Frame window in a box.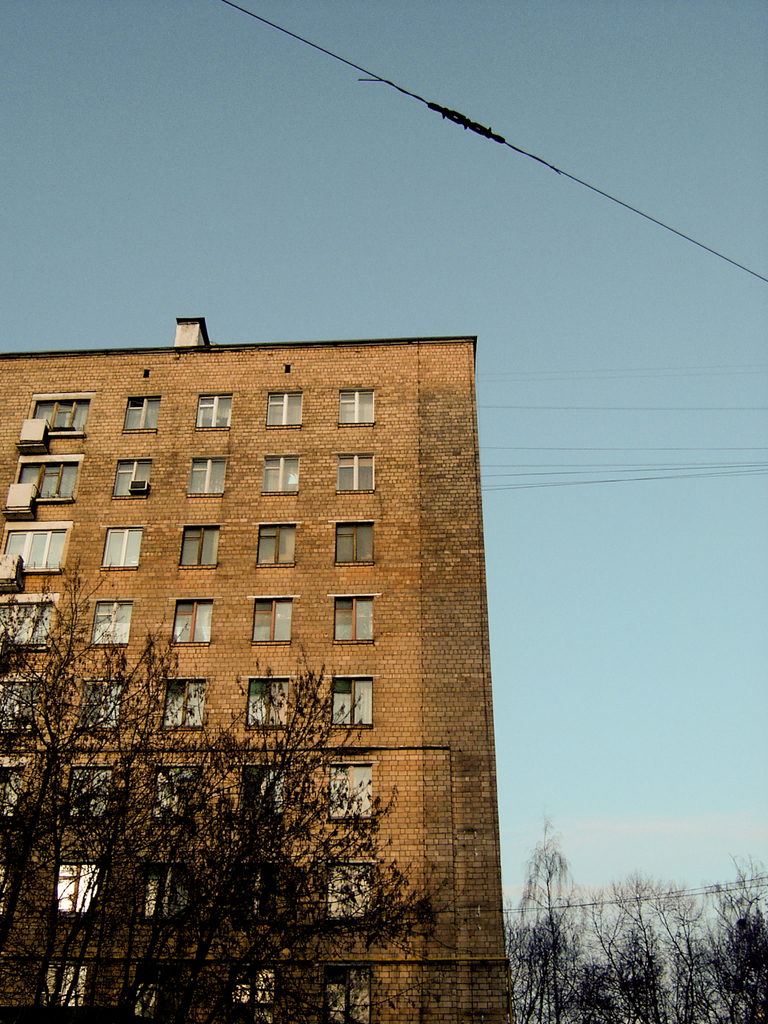
x1=324 y1=762 x2=374 y2=822.
